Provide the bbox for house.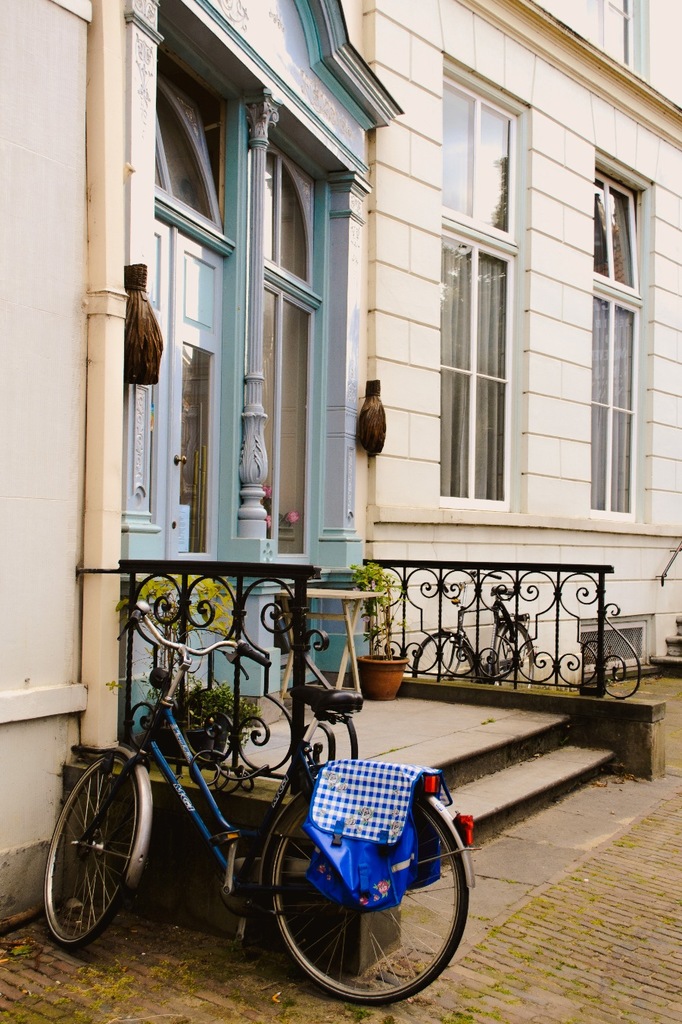
left=0, top=0, right=681, bottom=941.
